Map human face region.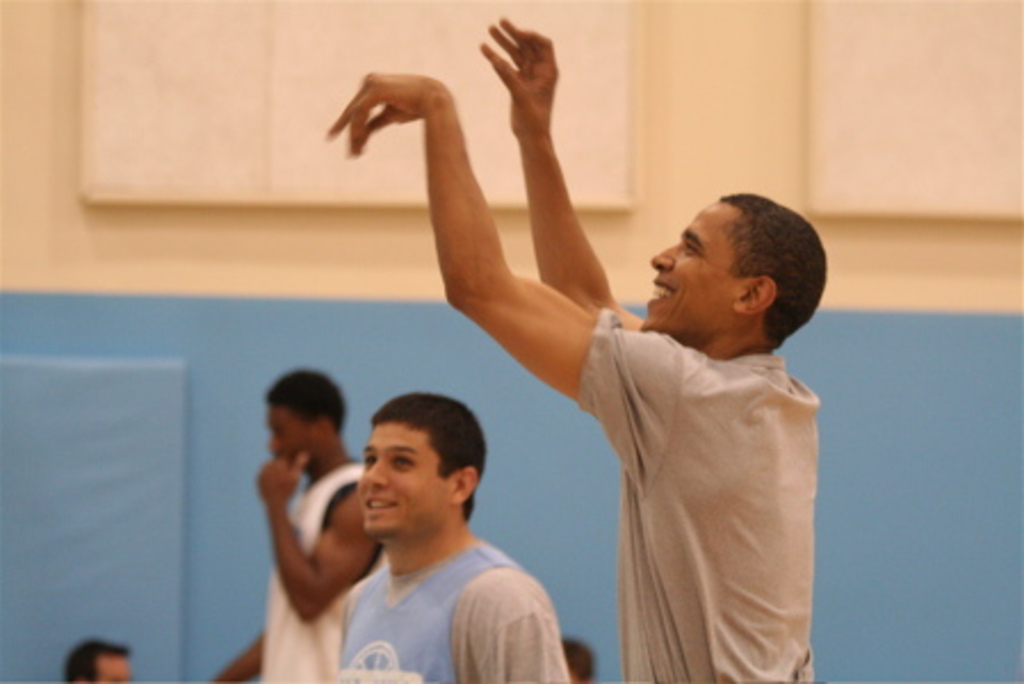
Mapped to bbox(262, 392, 317, 458).
